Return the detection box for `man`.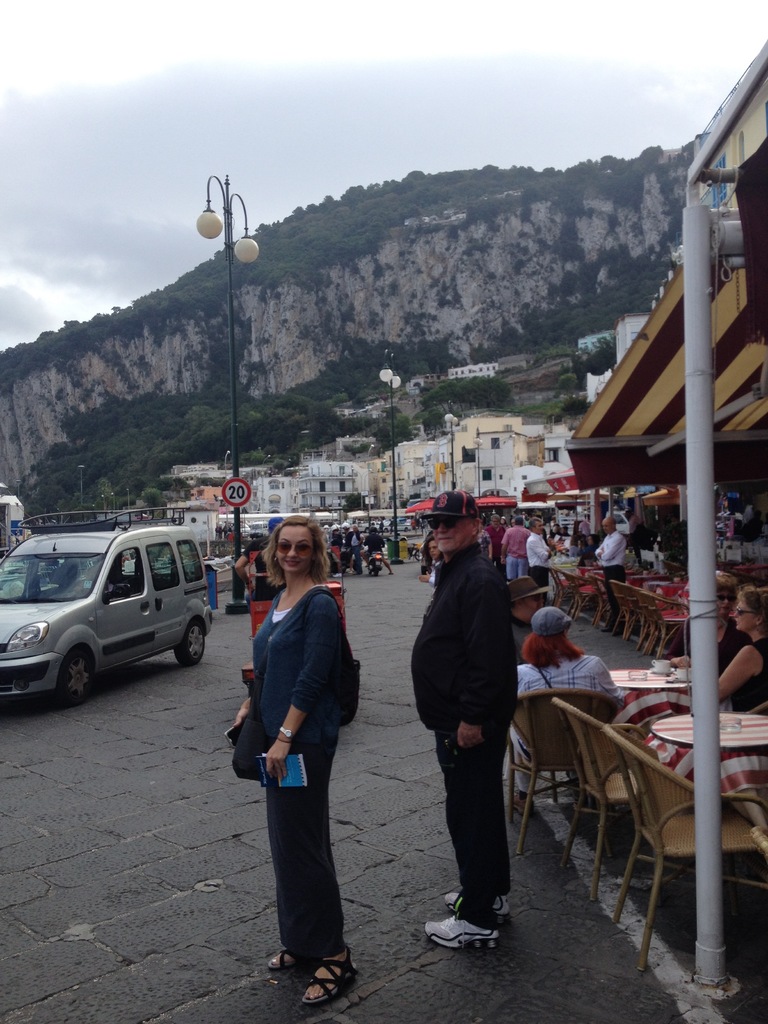
(left=524, top=517, right=552, bottom=606).
